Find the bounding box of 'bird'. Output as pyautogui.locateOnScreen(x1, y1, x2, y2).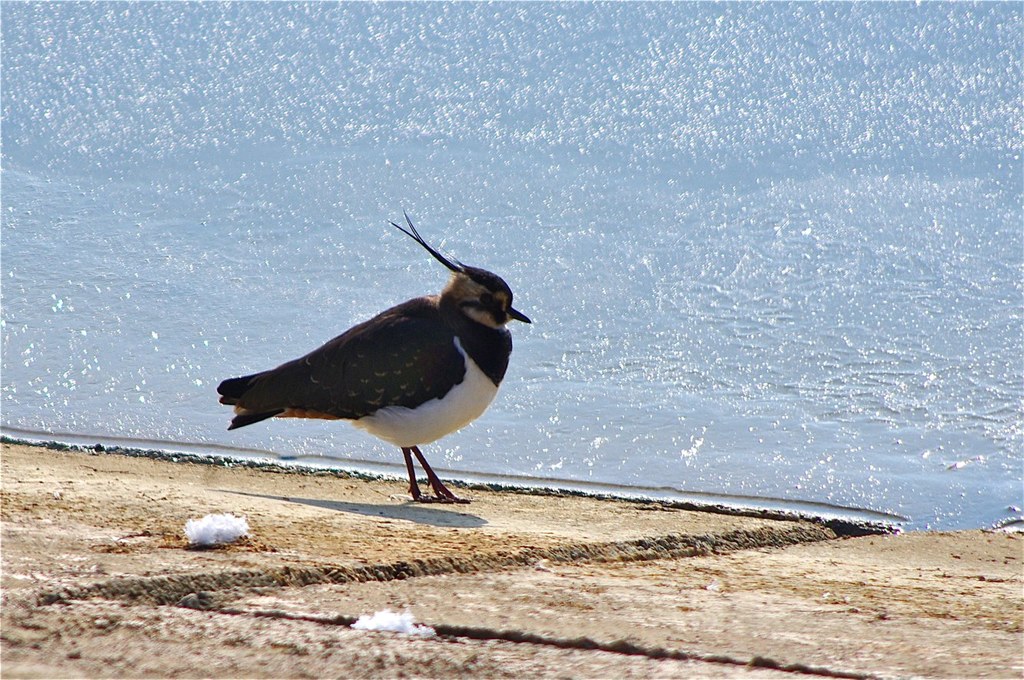
pyautogui.locateOnScreen(216, 226, 540, 491).
